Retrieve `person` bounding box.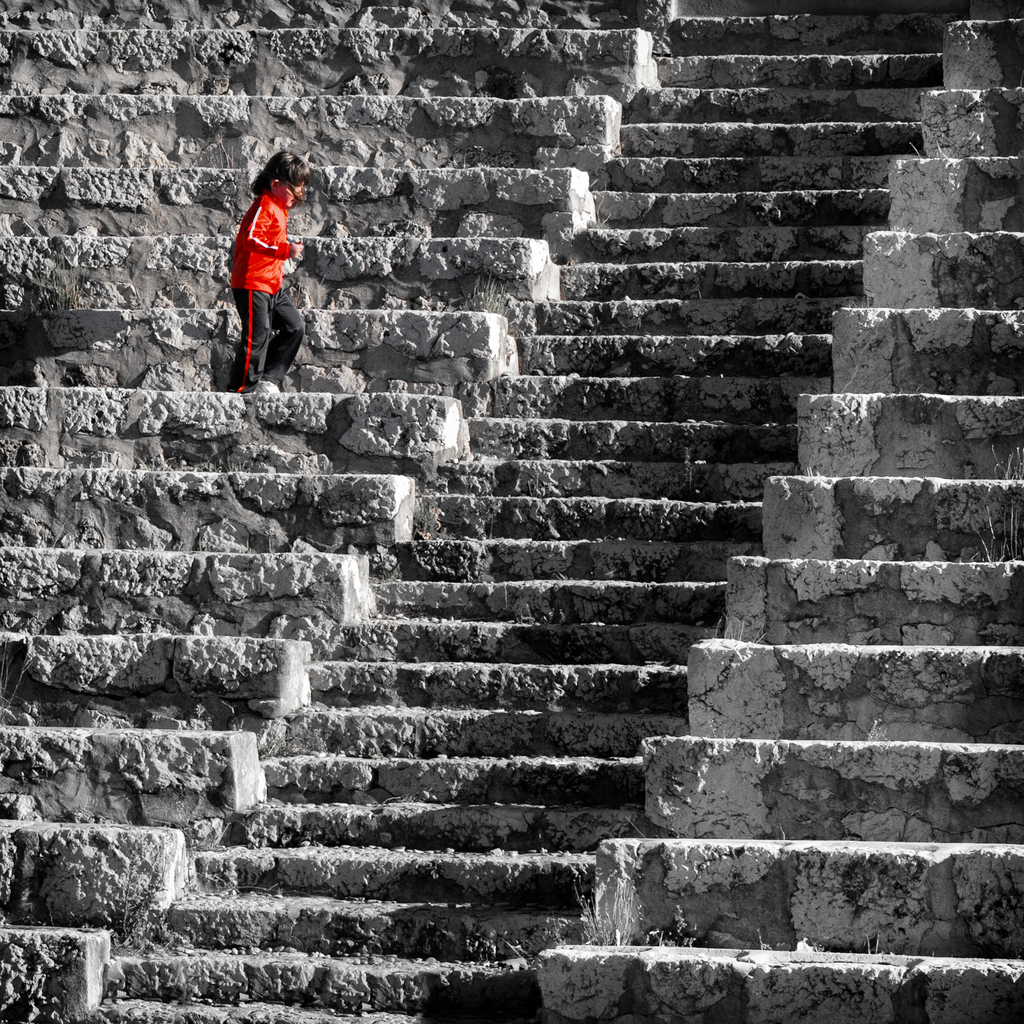
Bounding box: [left=212, top=132, right=314, bottom=381].
